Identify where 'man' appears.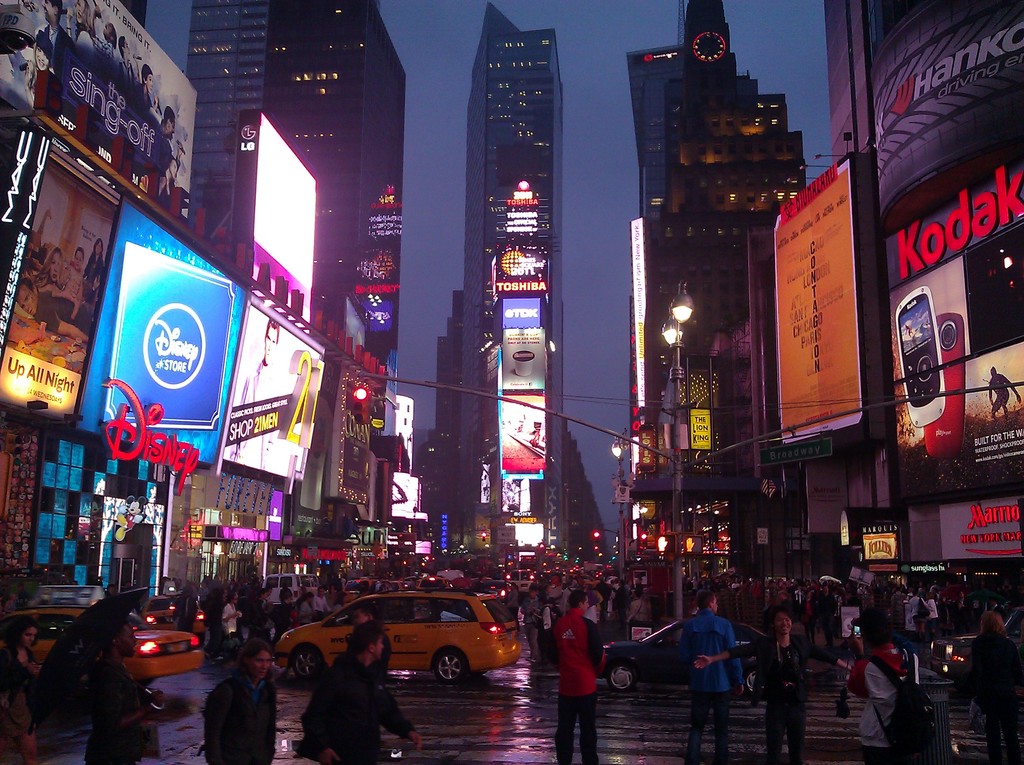
Appears at x1=314, y1=584, x2=335, y2=620.
